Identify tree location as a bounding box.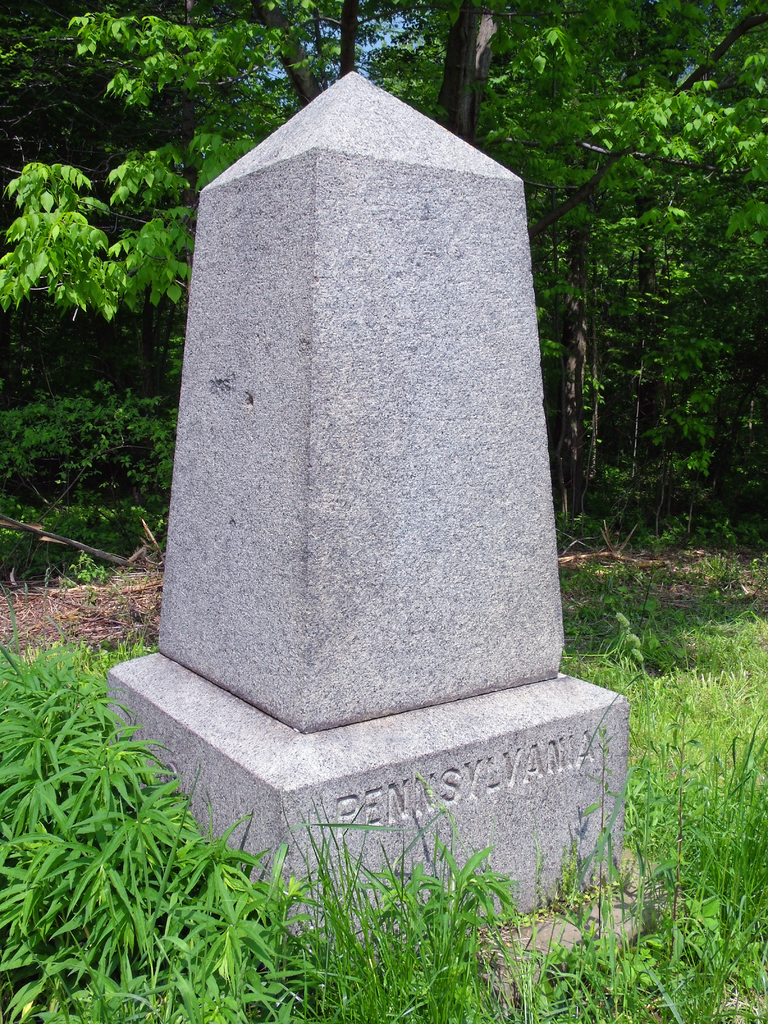
left=0, top=0, right=562, bottom=518.
